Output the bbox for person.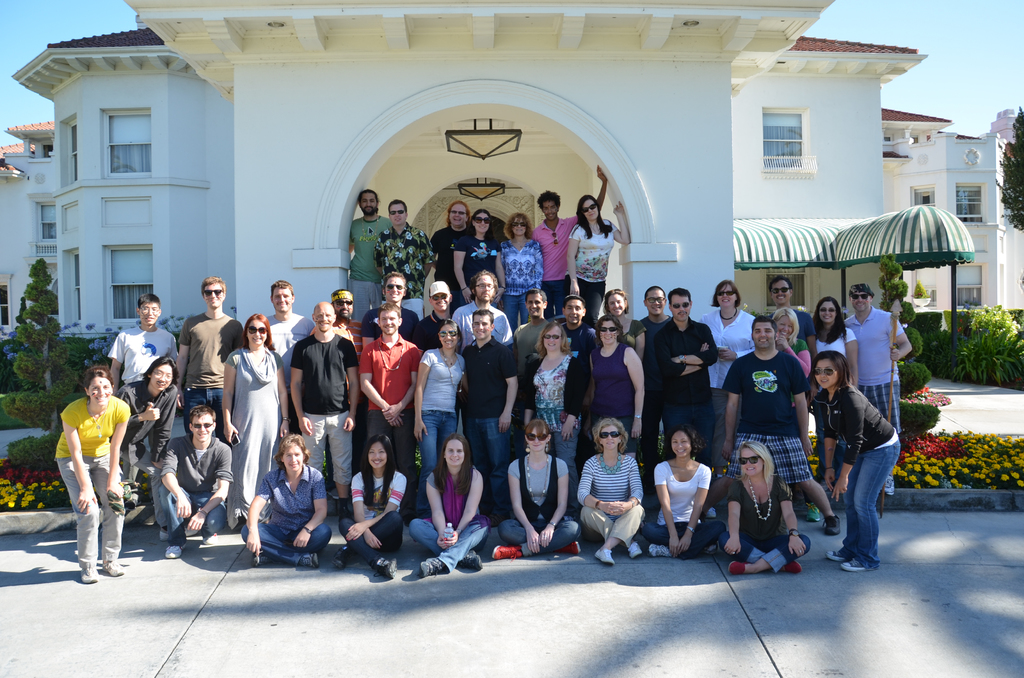
box=[344, 191, 394, 321].
